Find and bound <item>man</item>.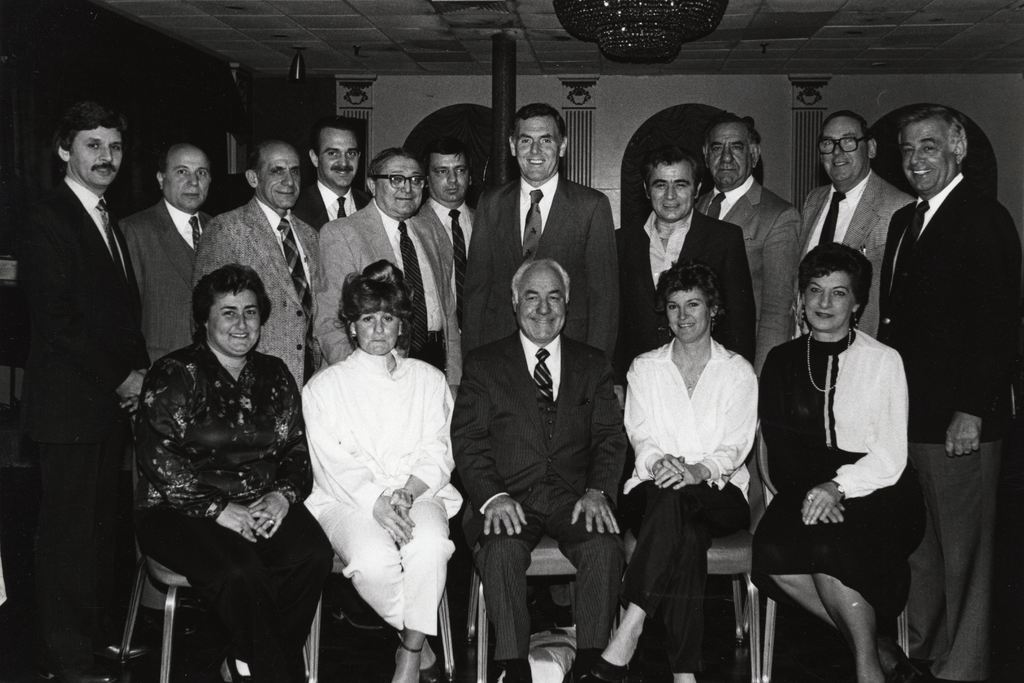
Bound: [801, 117, 913, 334].
